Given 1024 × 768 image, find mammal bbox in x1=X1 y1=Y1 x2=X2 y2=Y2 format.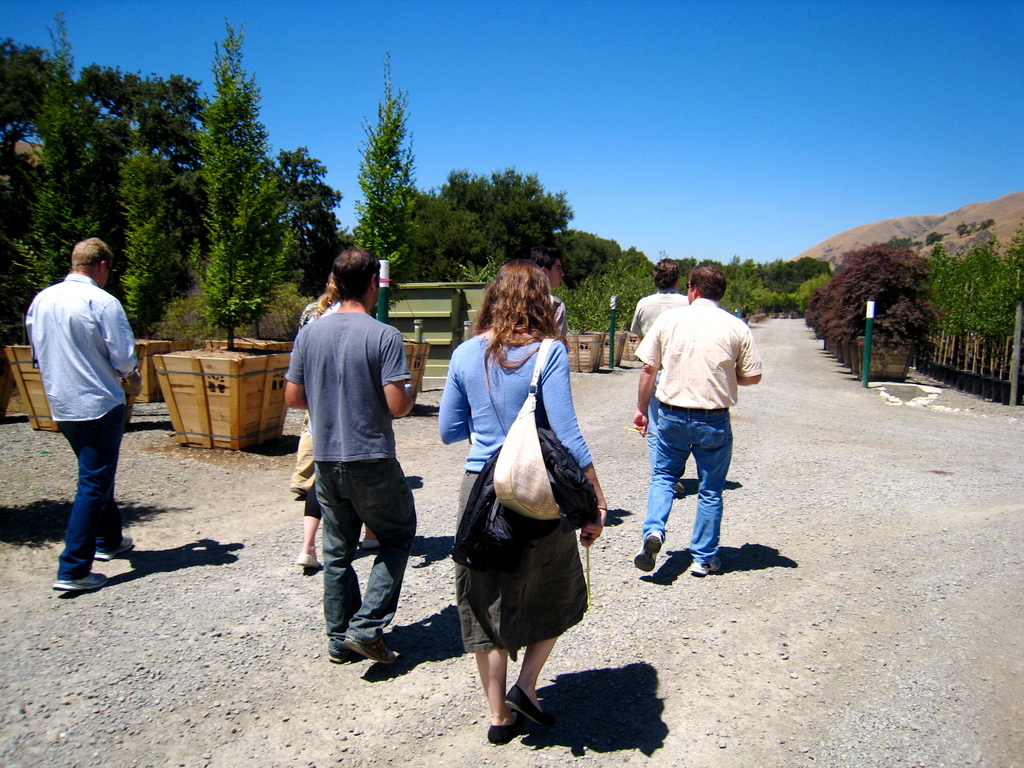
x1=632 y1=259 x2=687 y2=497.
